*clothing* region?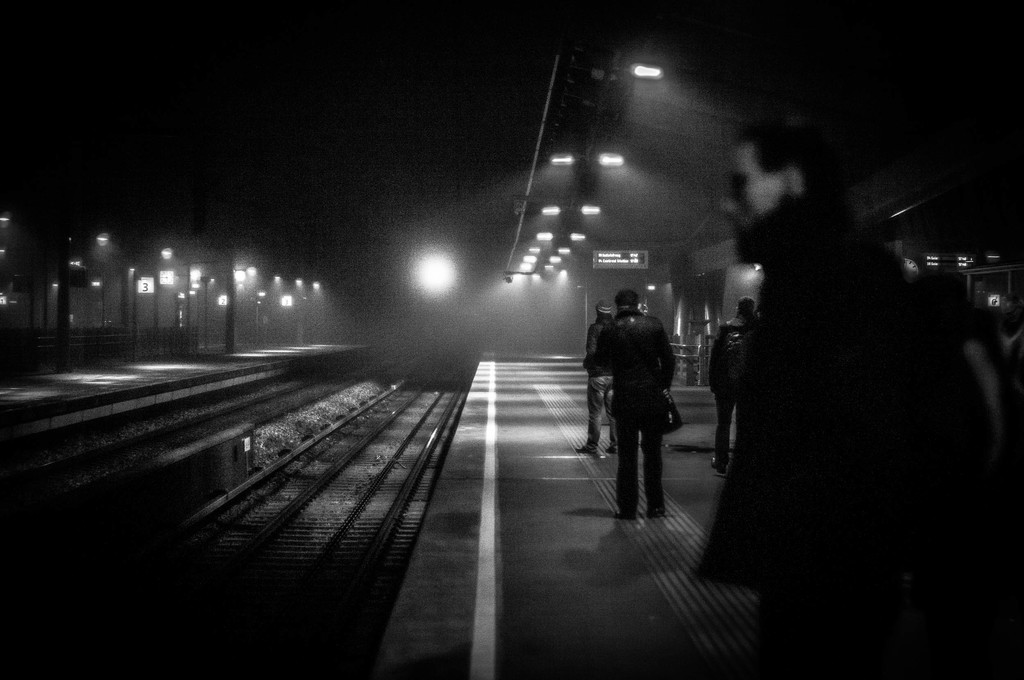
[583,310,677,530]
